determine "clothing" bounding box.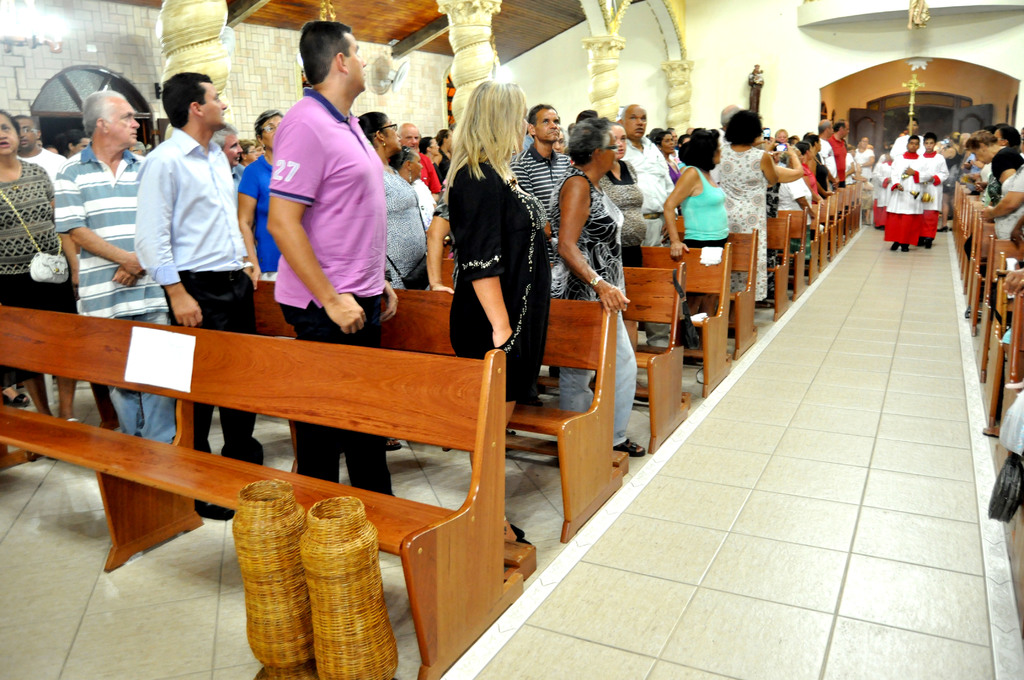
Determined: 514, 143, 568, 298.
